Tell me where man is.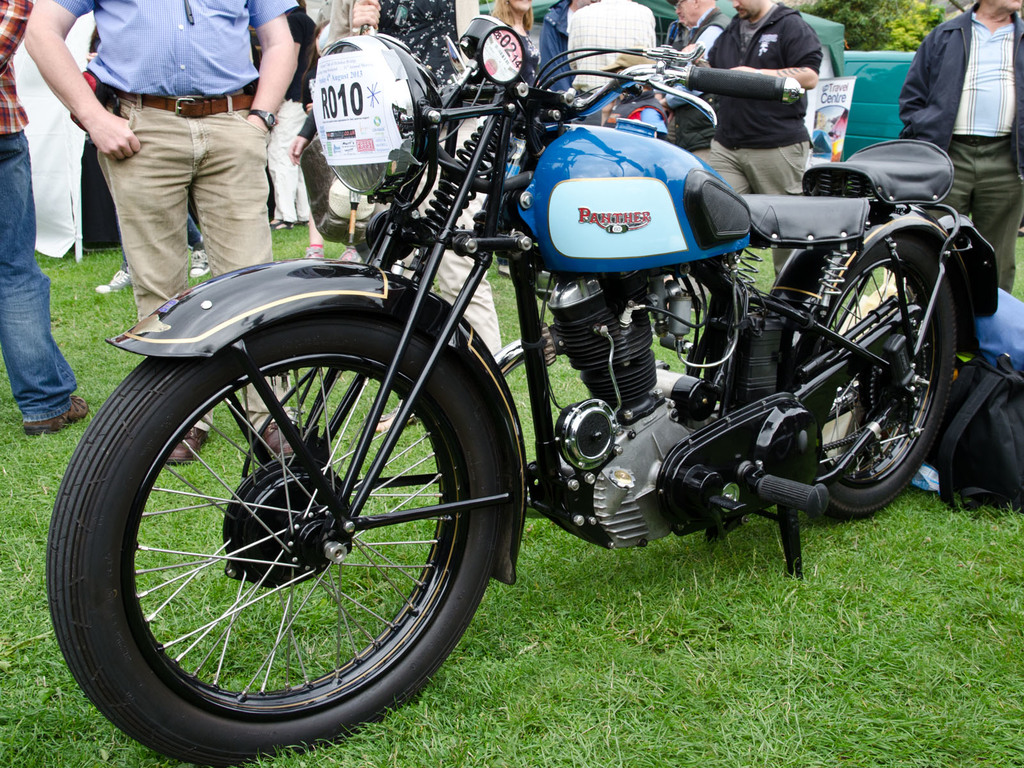
man is at left=14, top=0, right=310, bottom=460.
